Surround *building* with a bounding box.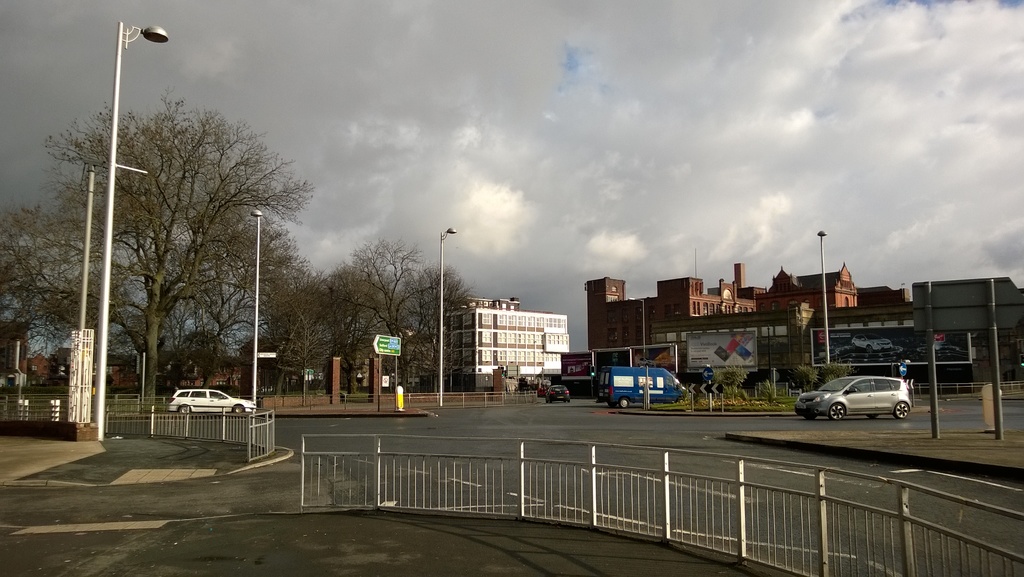
{"left": 421, "top": 297, "right": 573, "bottom": 385}.
